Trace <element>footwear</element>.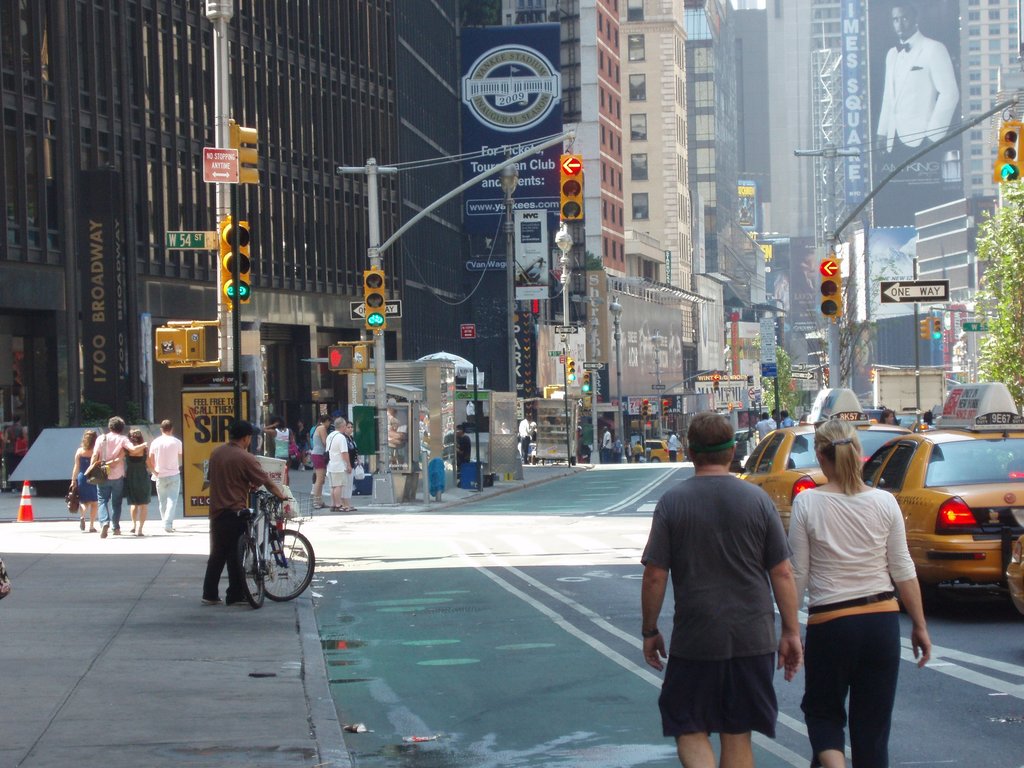
Traced to region(164, 528, 179, 532).
